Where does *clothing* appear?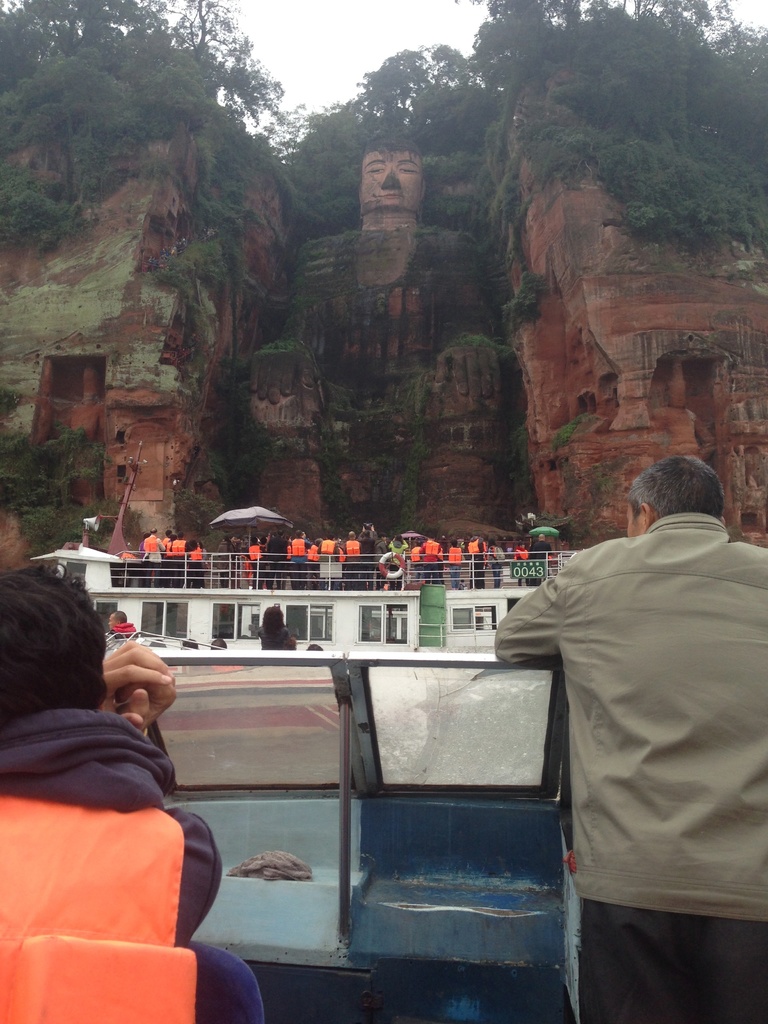
Appears at x1=316, y1=540, x2=337, y2=566.
